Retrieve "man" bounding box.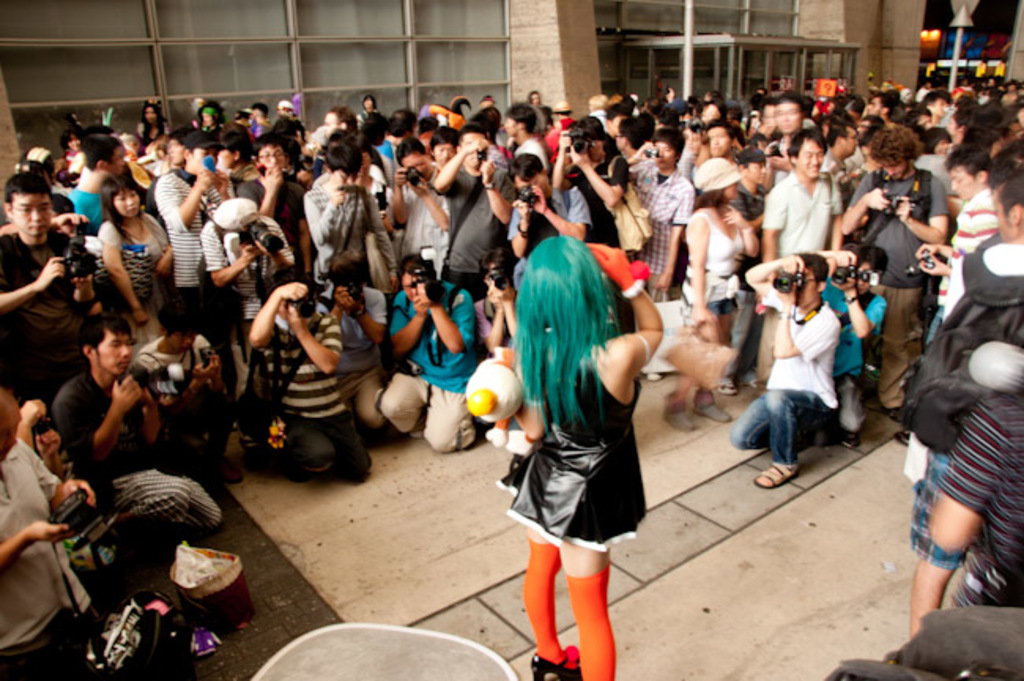
Bounding box: rect(55, 304, 224, 547).
